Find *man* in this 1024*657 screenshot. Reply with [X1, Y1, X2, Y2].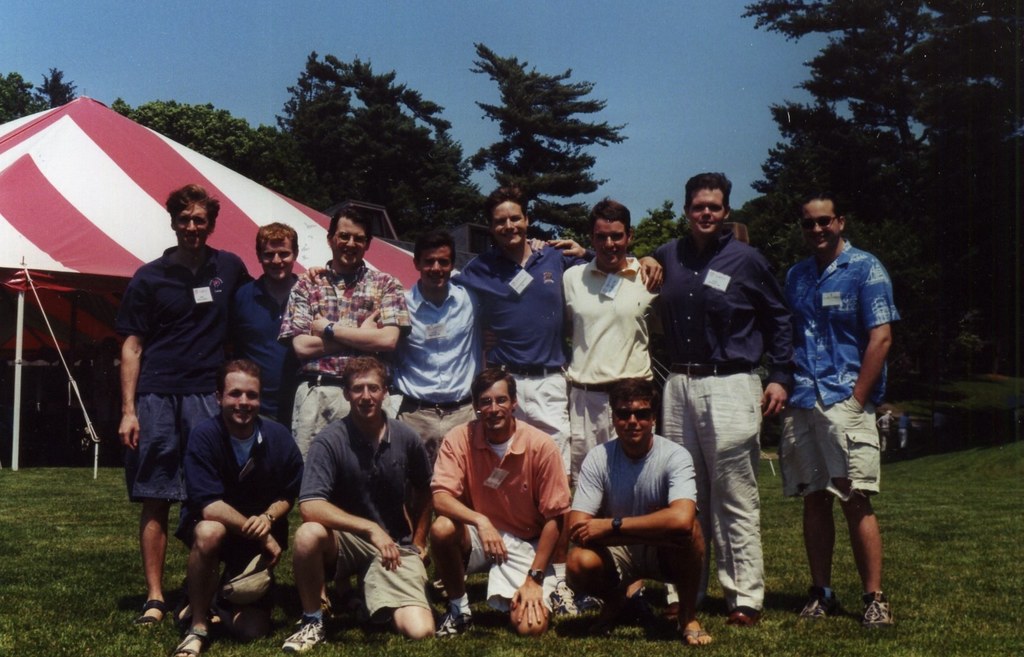
[171, 358, 307, 656].
